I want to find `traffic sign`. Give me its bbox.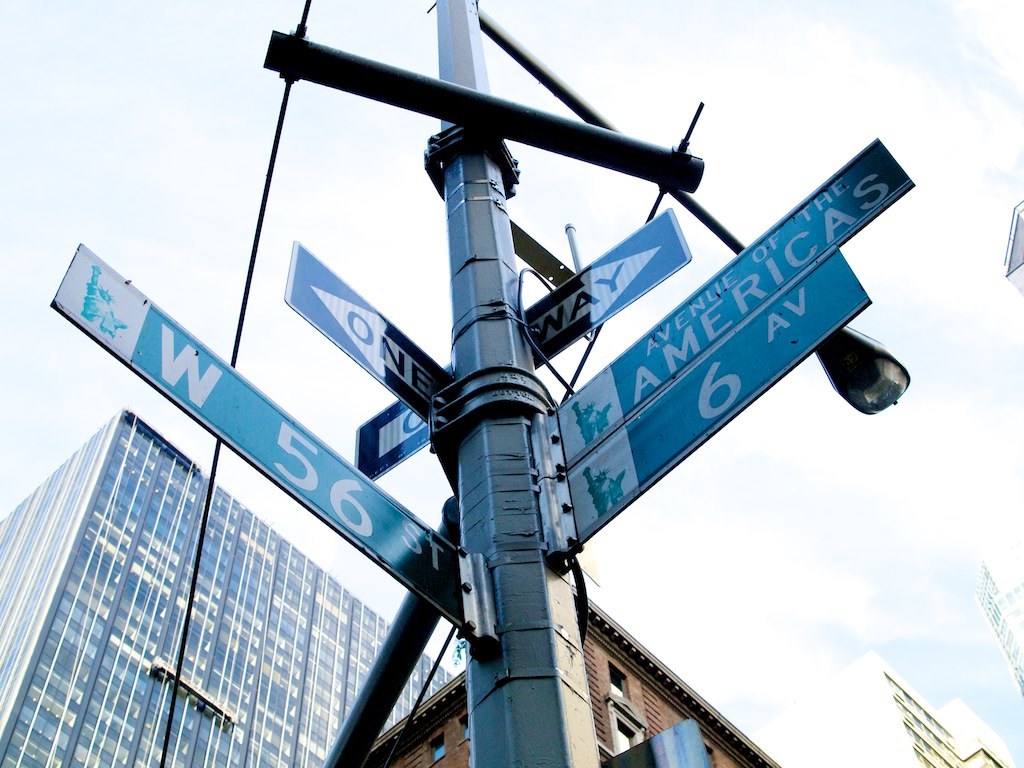
(562,244,876,552).
